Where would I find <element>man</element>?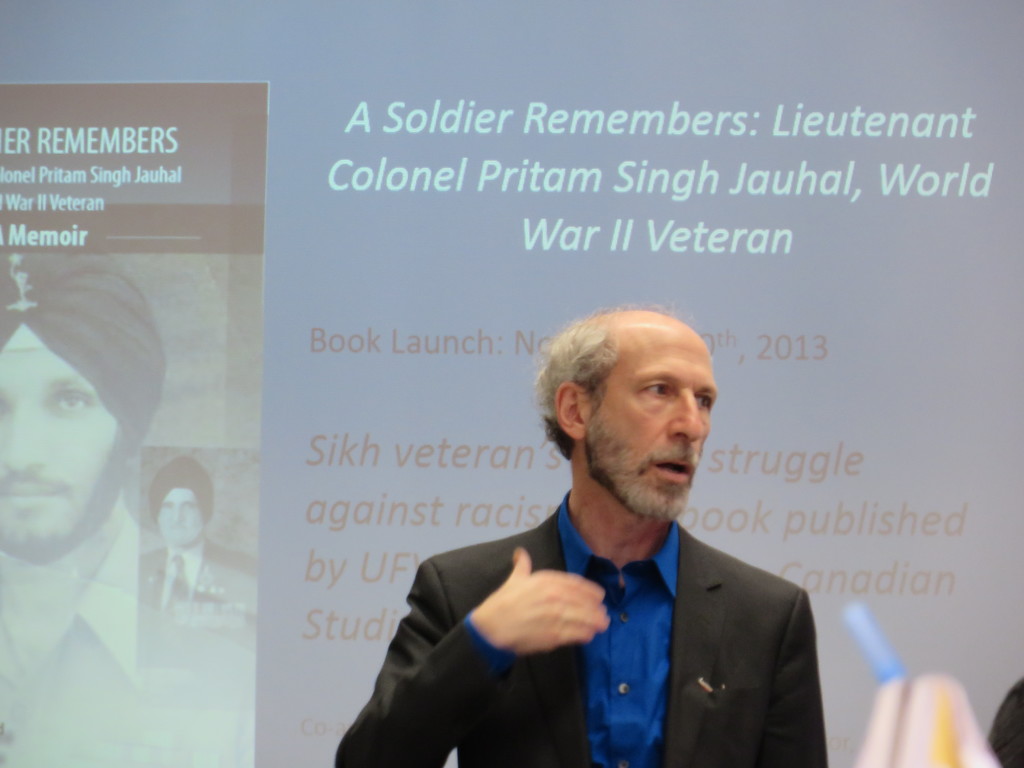
At (left=134, top=451, right=257, bottom=668).
